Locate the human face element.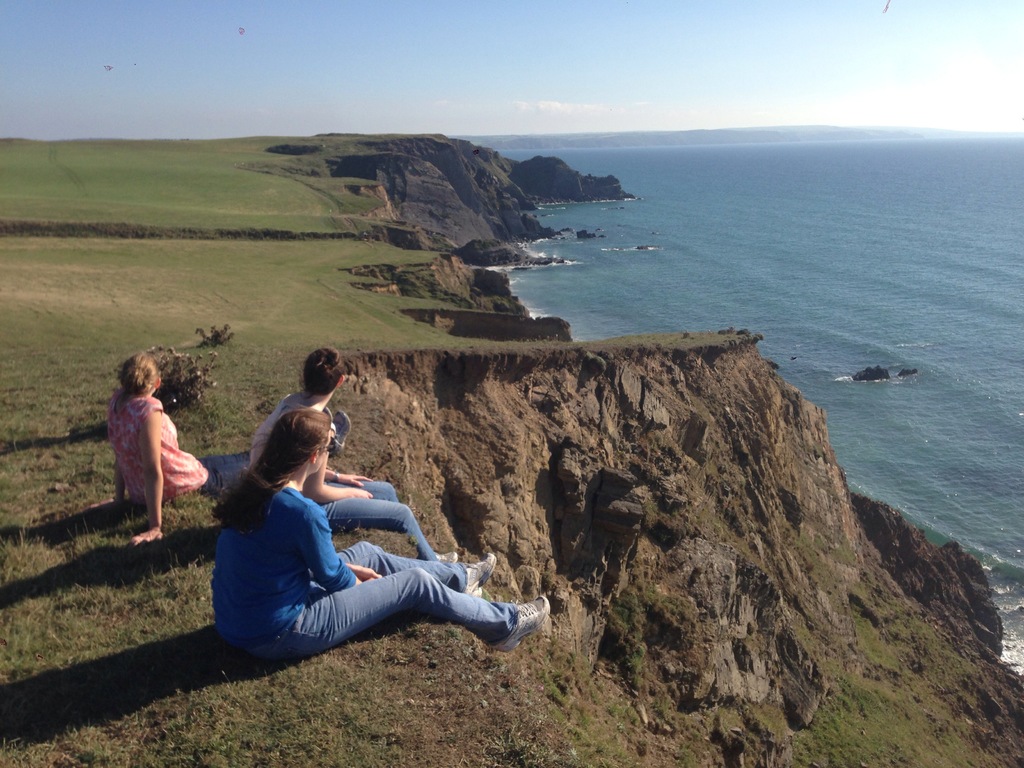
Element bbox: detection(313, 435, 324, 475).
